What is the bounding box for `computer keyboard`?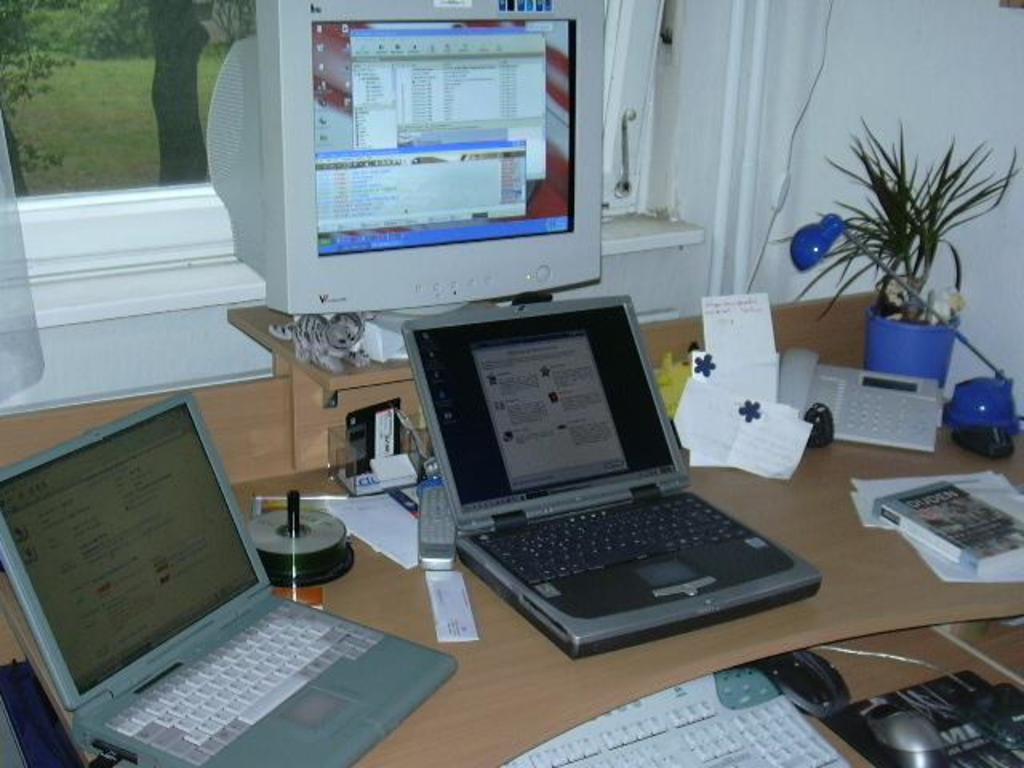
(x1=101, y1=602, x2=386, y2=766).
